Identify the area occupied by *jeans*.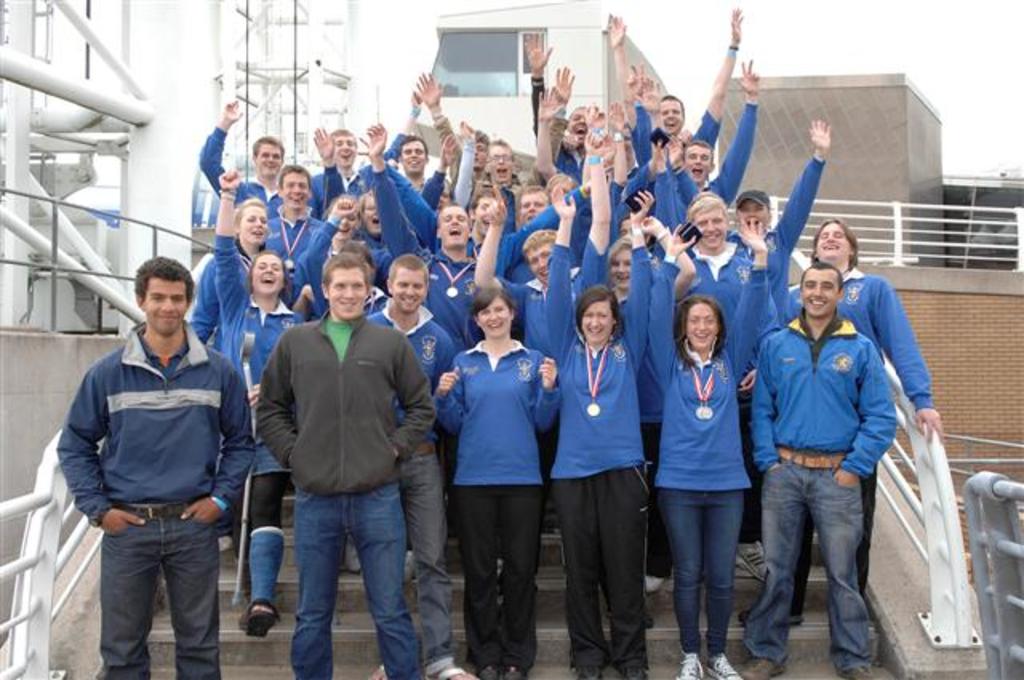
Area: rect(291, 483, 406, 678).
